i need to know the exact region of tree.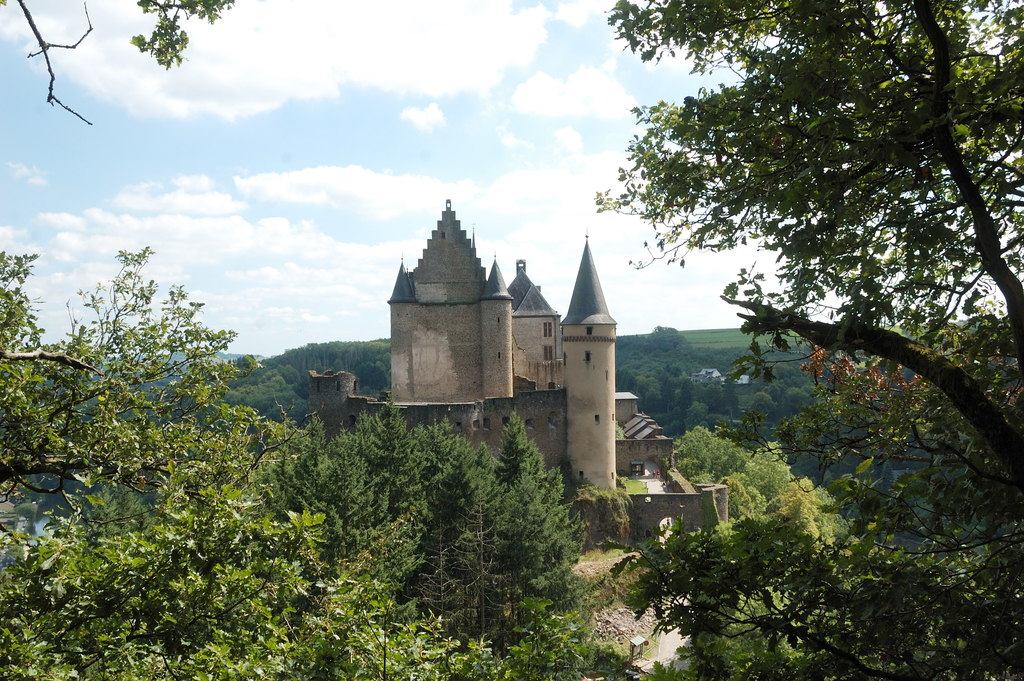
Region: bbox=(0, 0, 305, 680).
